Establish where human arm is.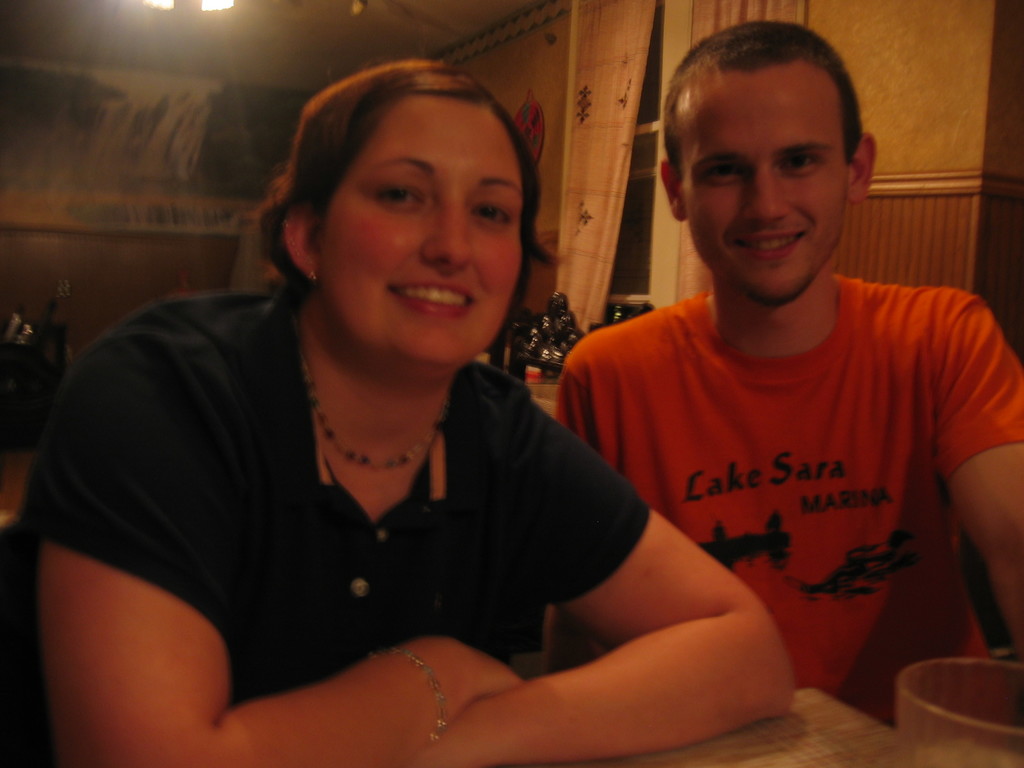
Established at 913/282/1023/689.
